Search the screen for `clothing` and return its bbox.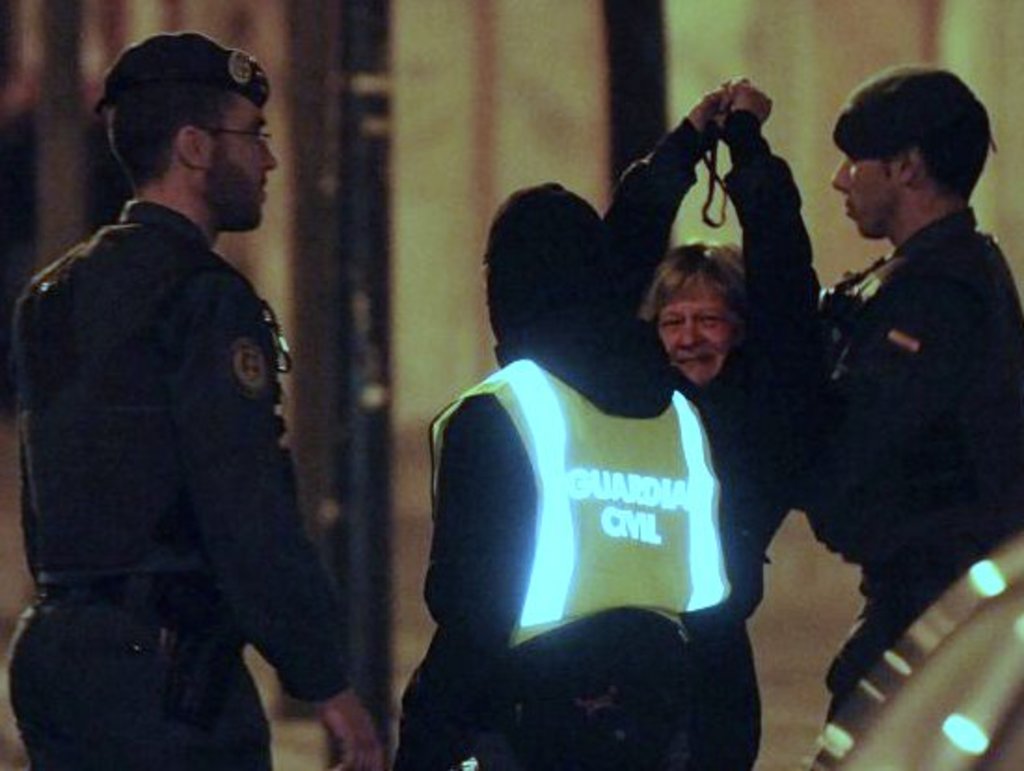
Found: (758, 117, 1007, 691).
